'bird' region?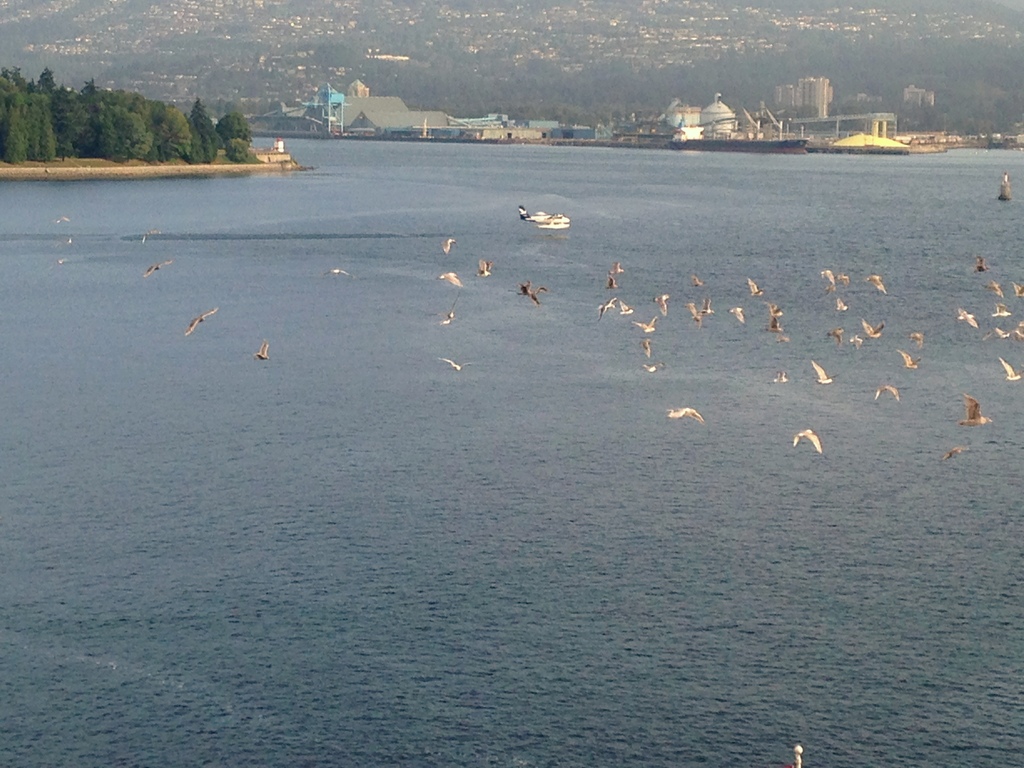
select_region(323, 269, 360, 283)
